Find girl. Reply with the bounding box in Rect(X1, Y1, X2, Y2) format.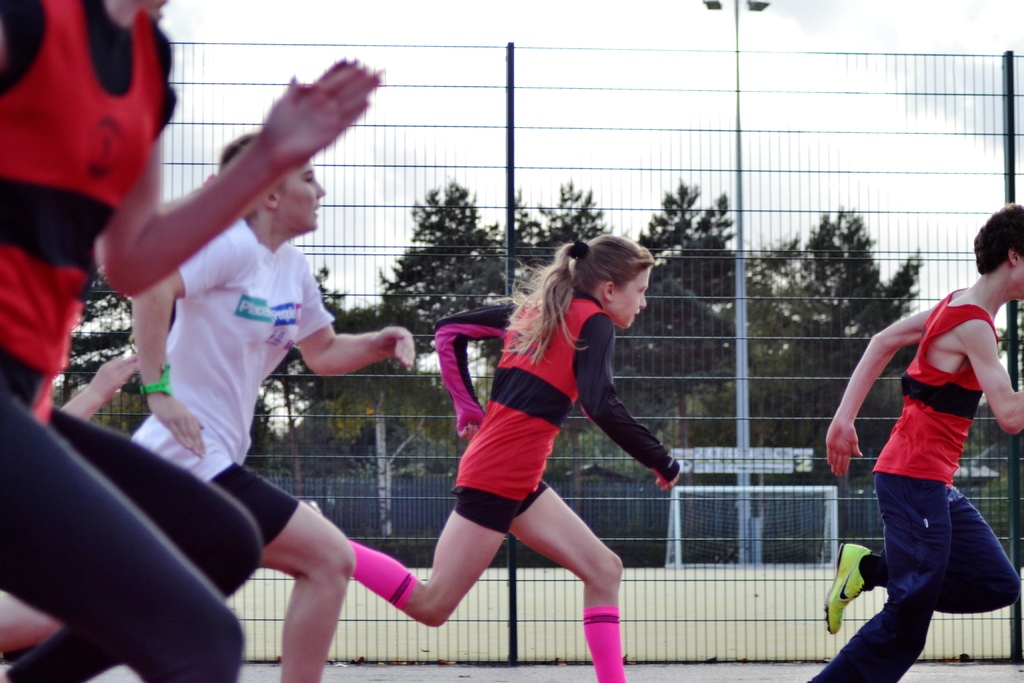
Rect(126, 129, 416, 682).
